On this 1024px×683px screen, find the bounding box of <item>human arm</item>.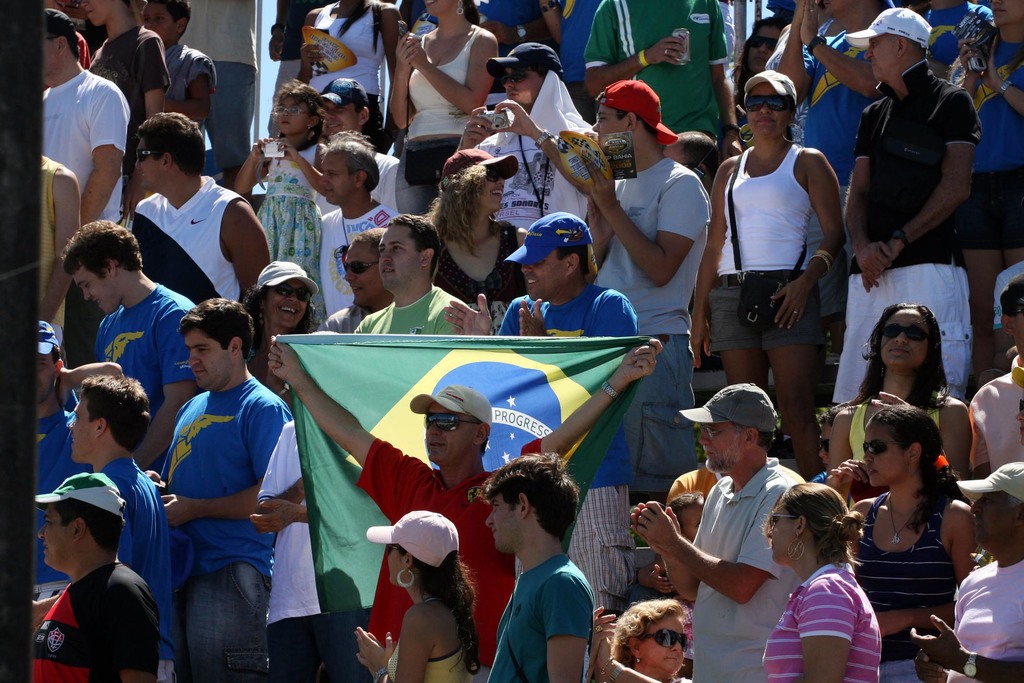
Bounding box: {"x1": 588, "y1": 156, "x2": 709, "y2": 288}.
